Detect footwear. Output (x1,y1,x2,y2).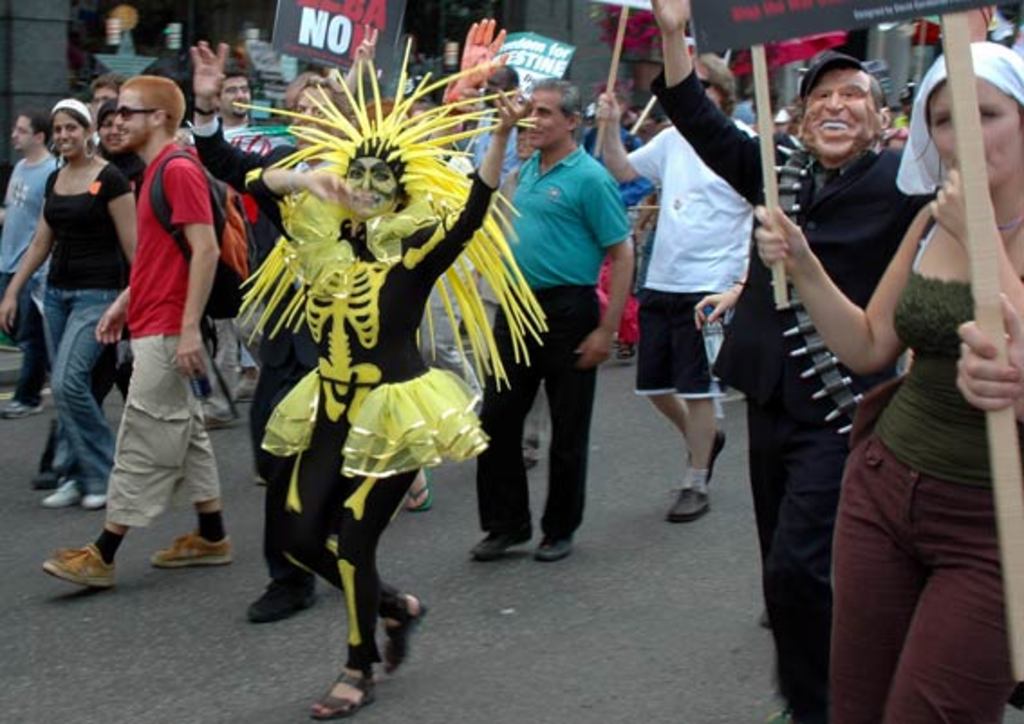
(659,482,712,525).
